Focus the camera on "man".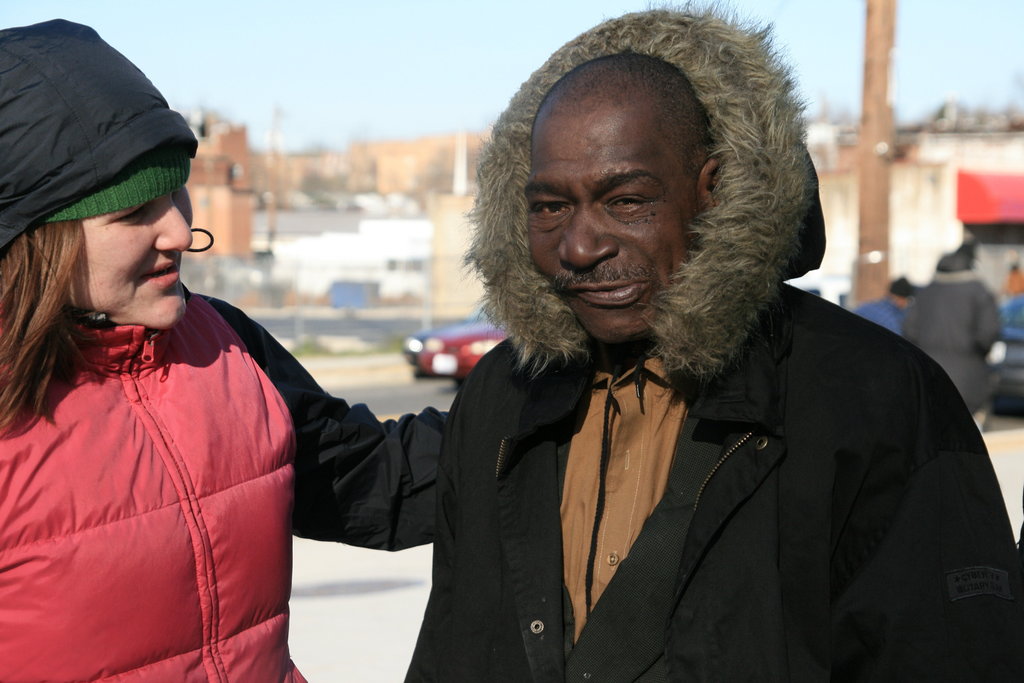
Focus region: (left=310, top=29, right=1009, bottom=662).
